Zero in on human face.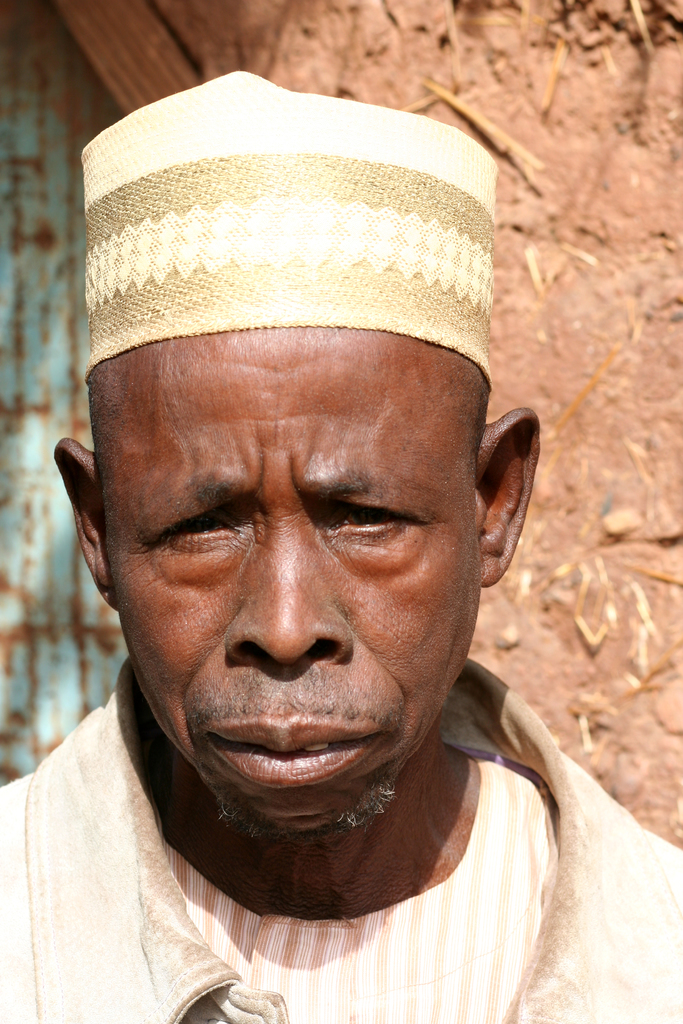
Zeroed in: x1=101 y1=316 x2=488 y2=838.
